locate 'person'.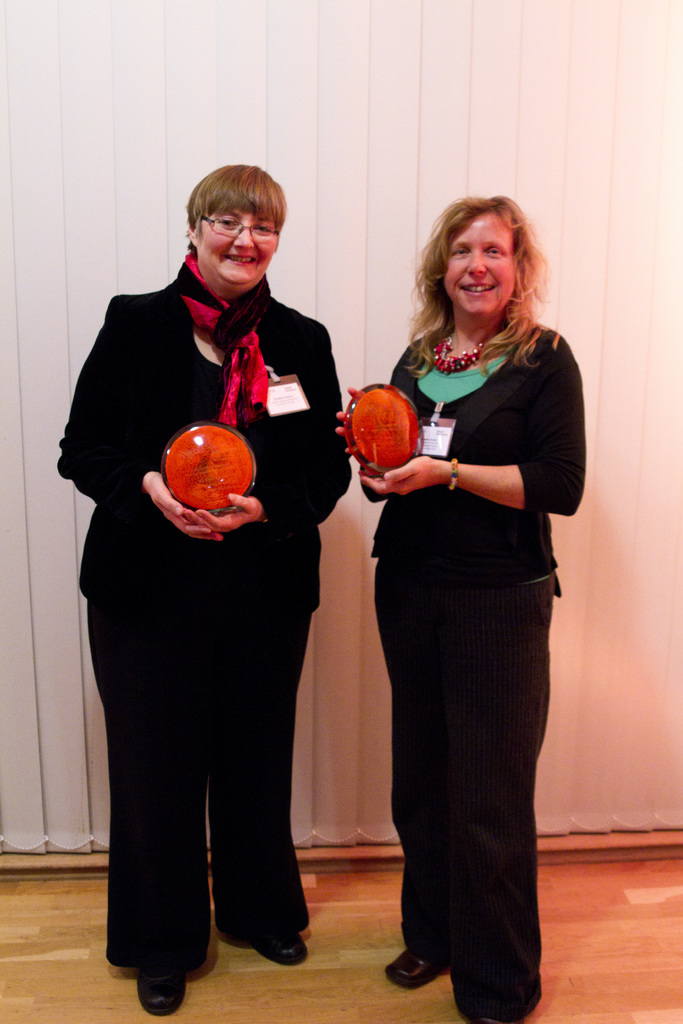
Bounding box: BBox(60, 164, 344, 1009).
